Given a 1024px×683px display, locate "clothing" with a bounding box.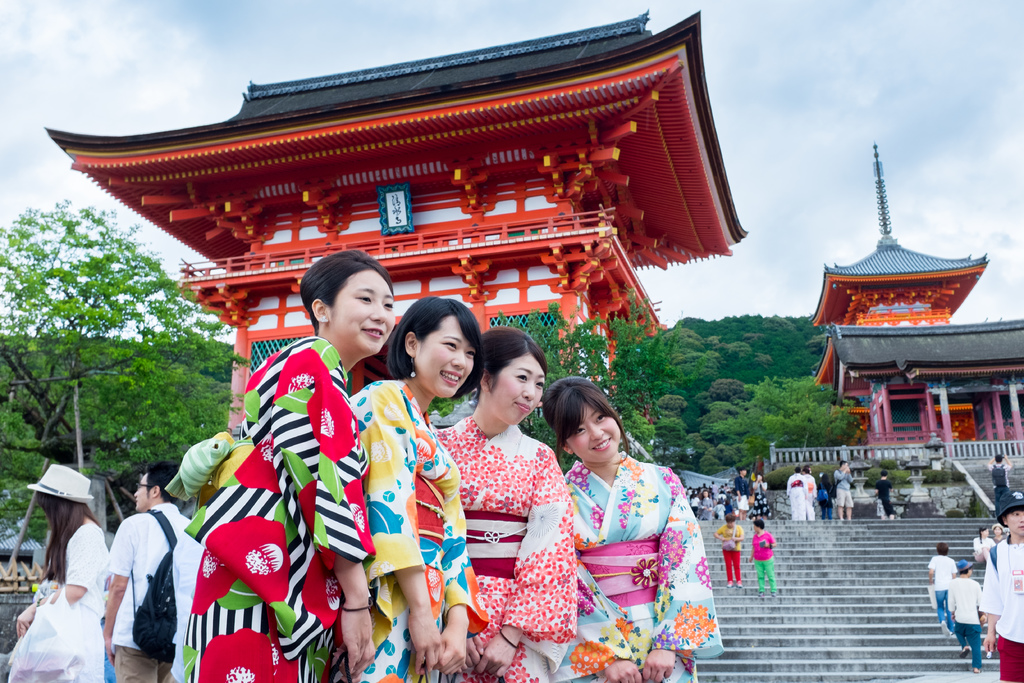
Located: [787,470,810,518].
